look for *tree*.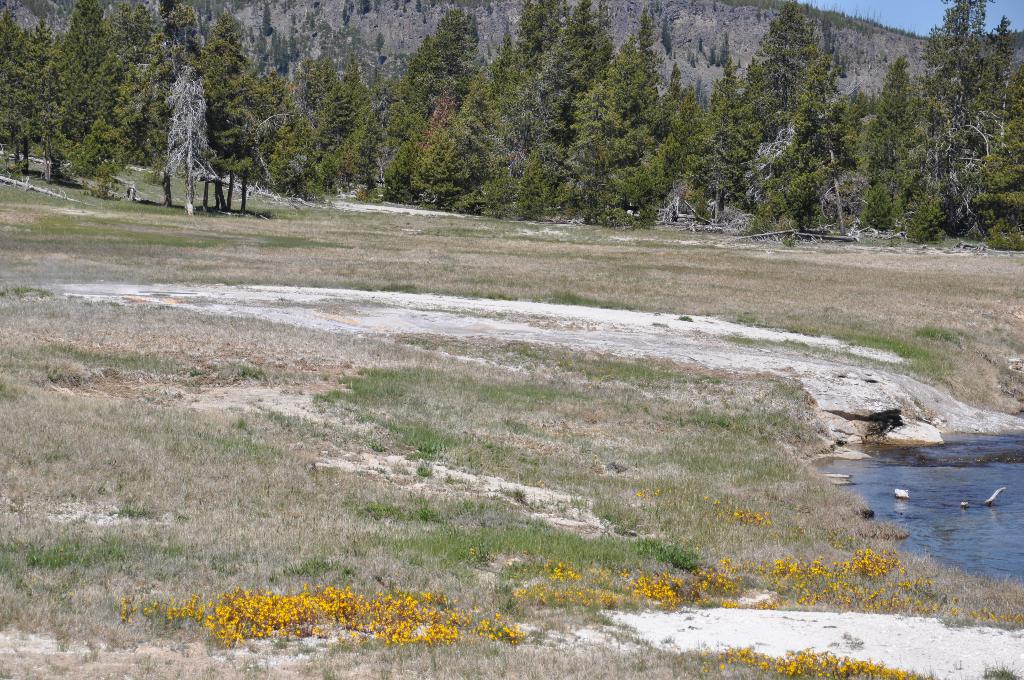
Found: bbox=[719, 33, 735, 69].
